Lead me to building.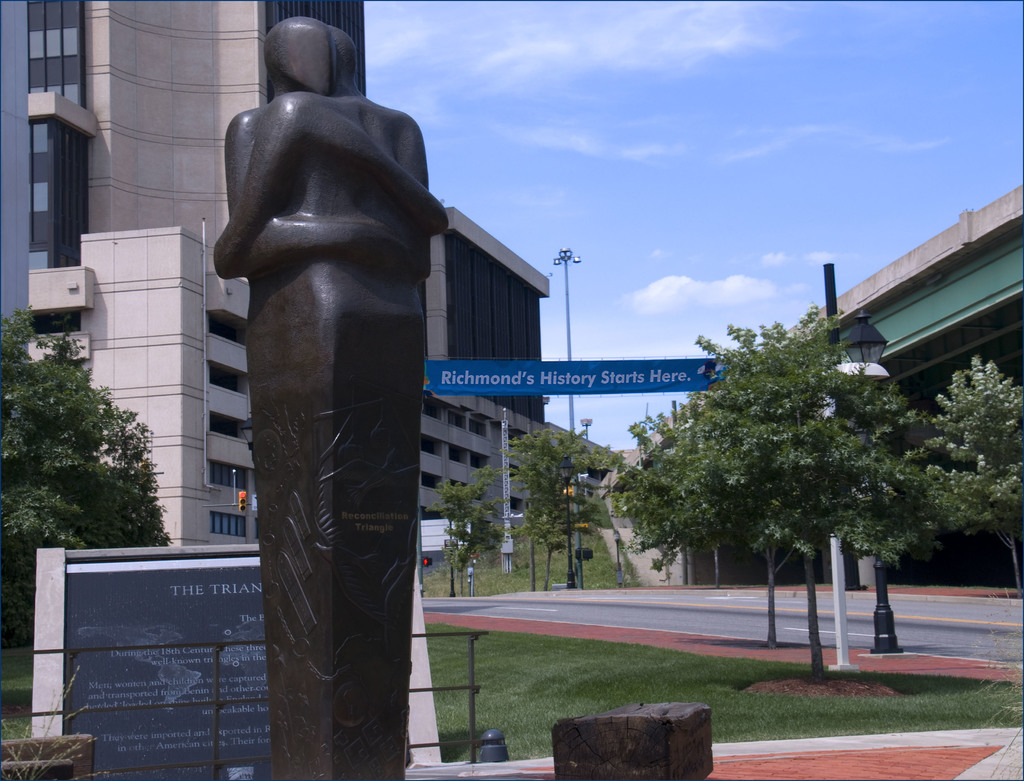
Lead to box(0, 0, 611, 548).
